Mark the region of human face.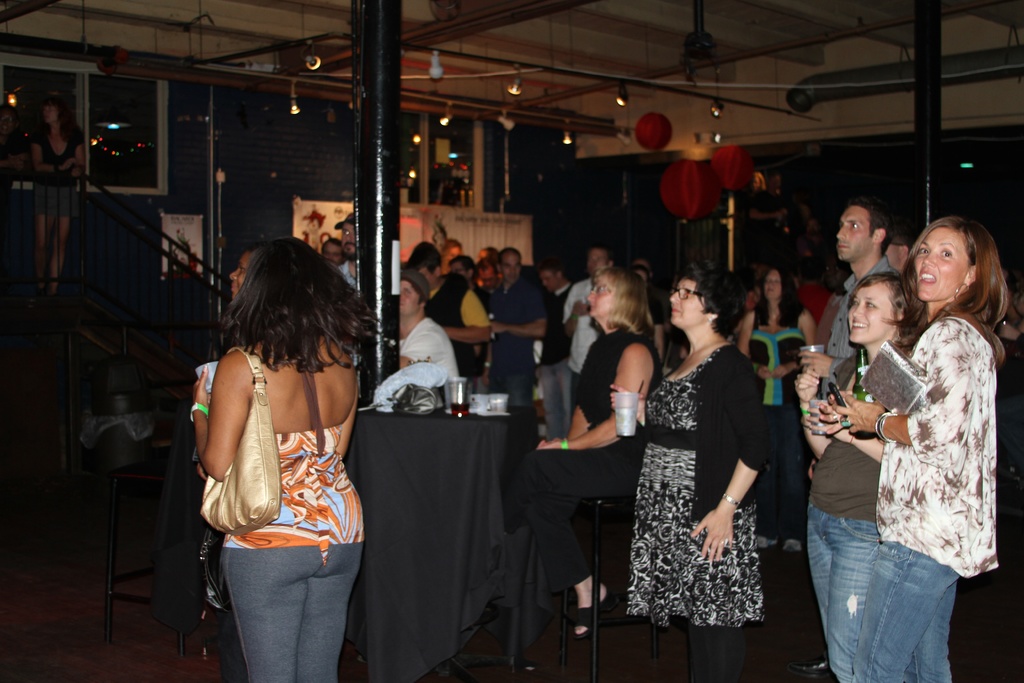
Region: <box>837,202,871,261</box>.
